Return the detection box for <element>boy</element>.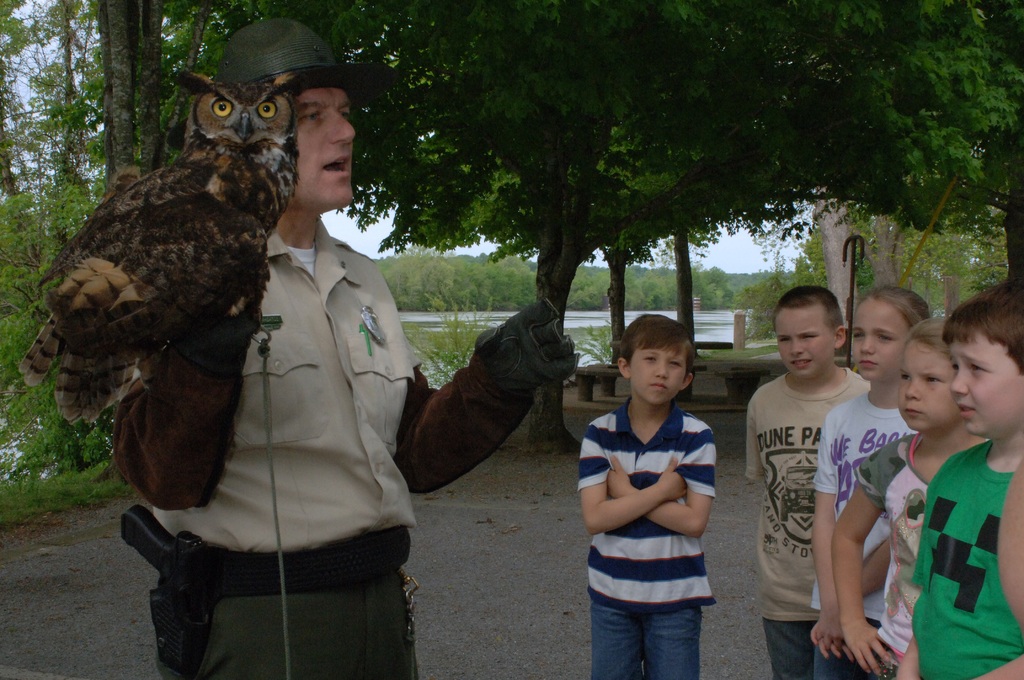
x1=885 y1=285 x2=1023 y2=679.
